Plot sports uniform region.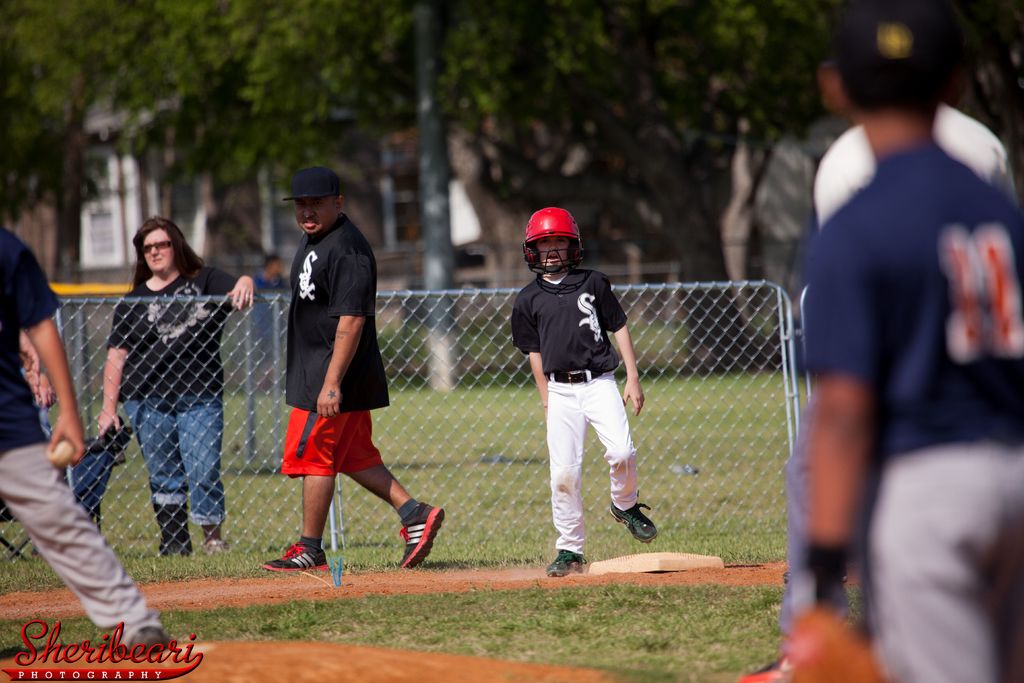
Plotted at 283, 199, 390, 478.
